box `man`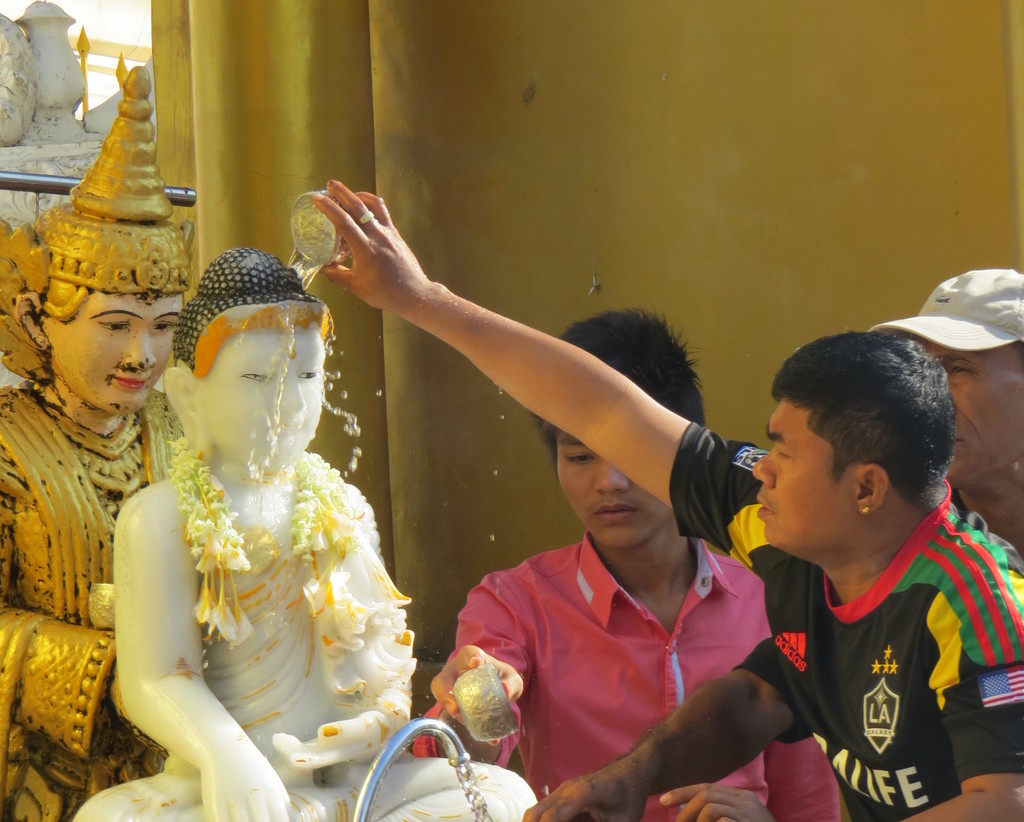
887 262 1023 551
